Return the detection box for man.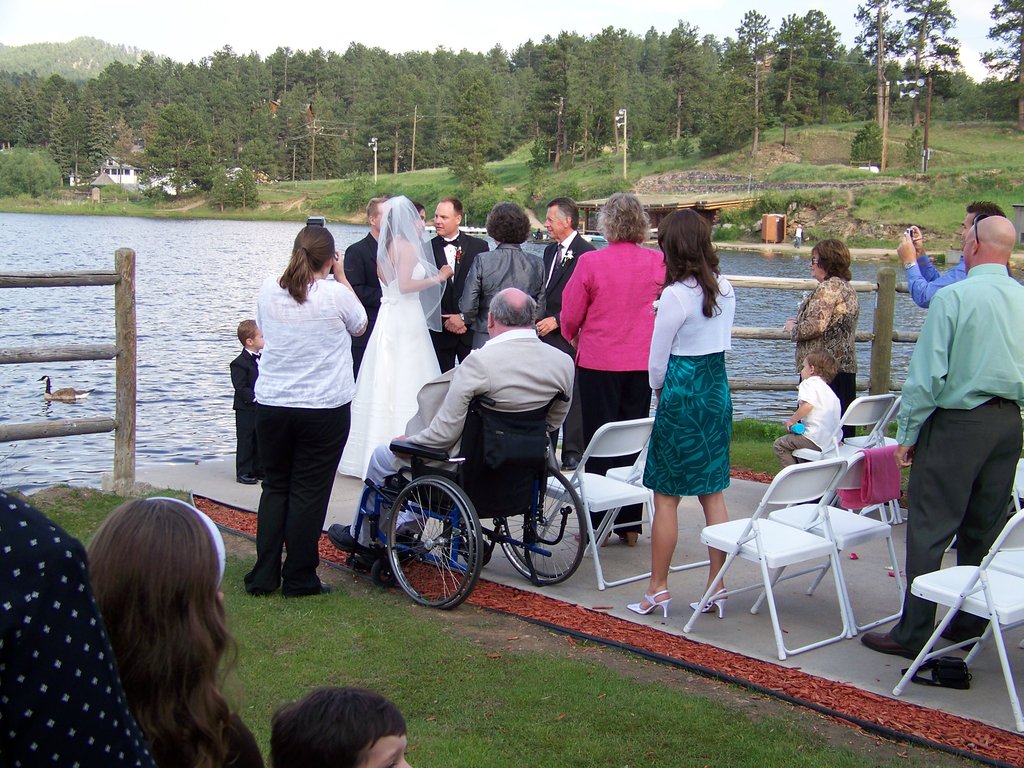
bbox(329, 280, 576, 563).
